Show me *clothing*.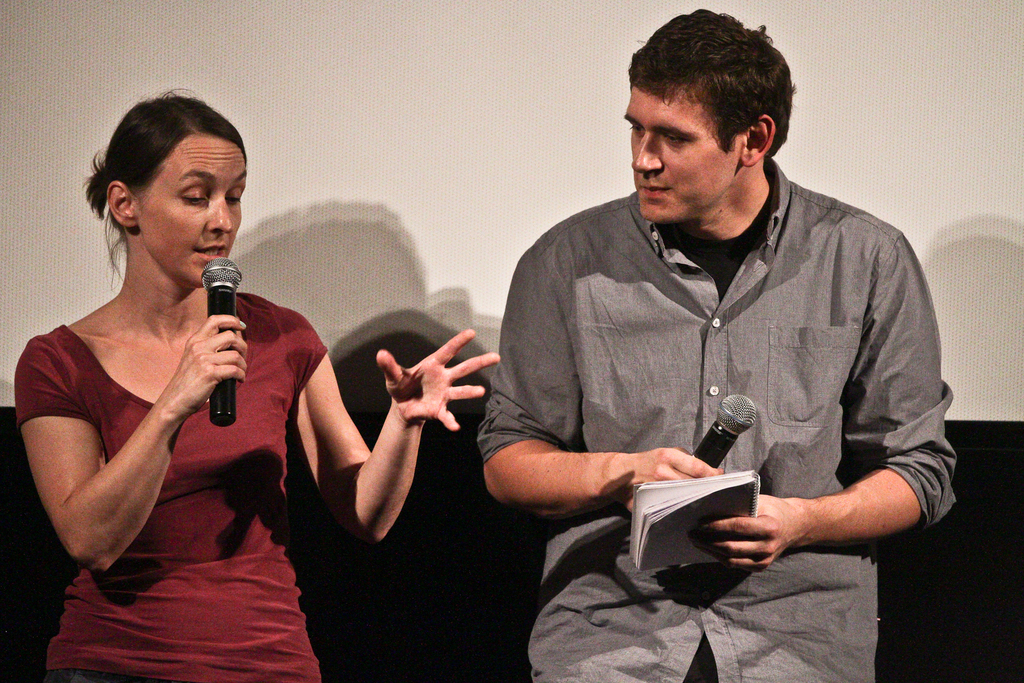
*clothing* is here: [x1=512, y1=127, x2=956, y2=625].
